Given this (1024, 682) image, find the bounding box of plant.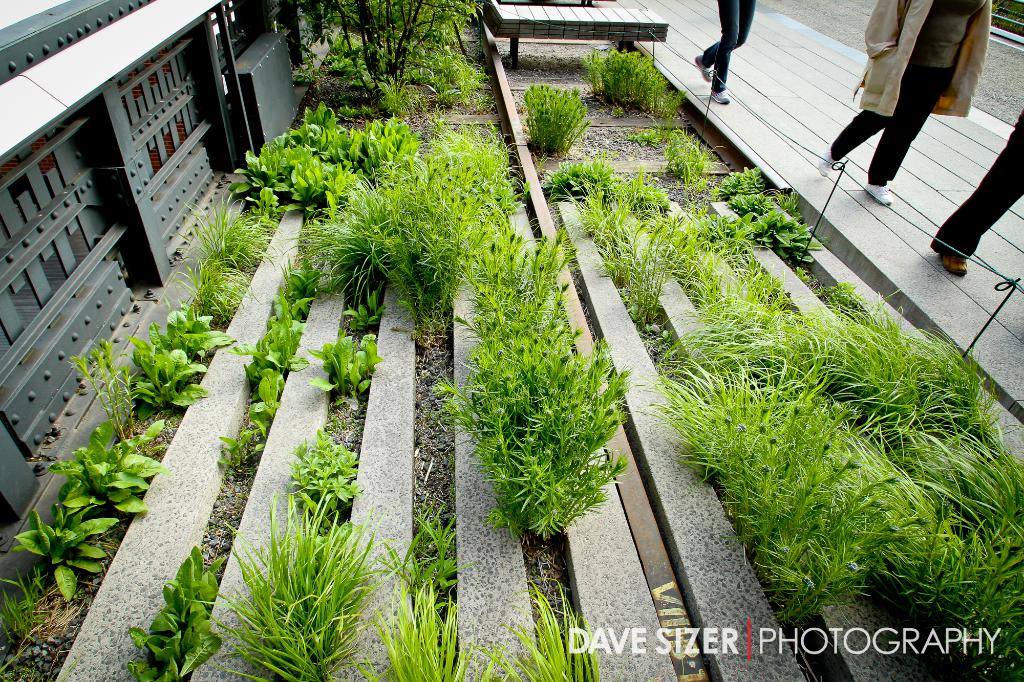
pyautogui.locateOnScreen(495, 591, 609, 681).
